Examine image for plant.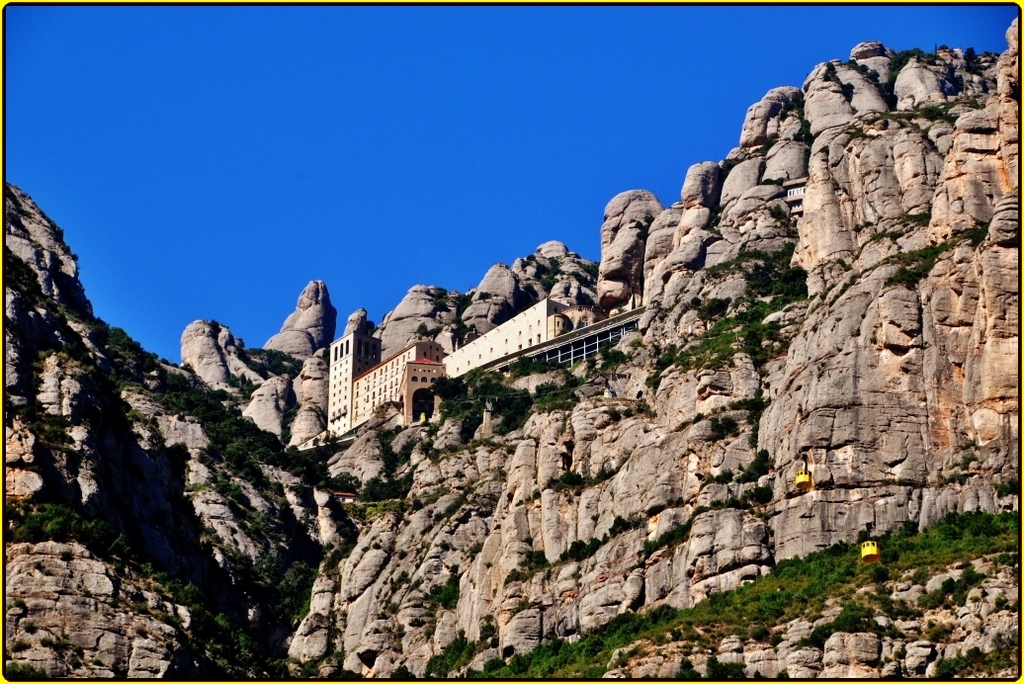
Examination result: (x1=993, y1=472, x2=1017, y2=497).
